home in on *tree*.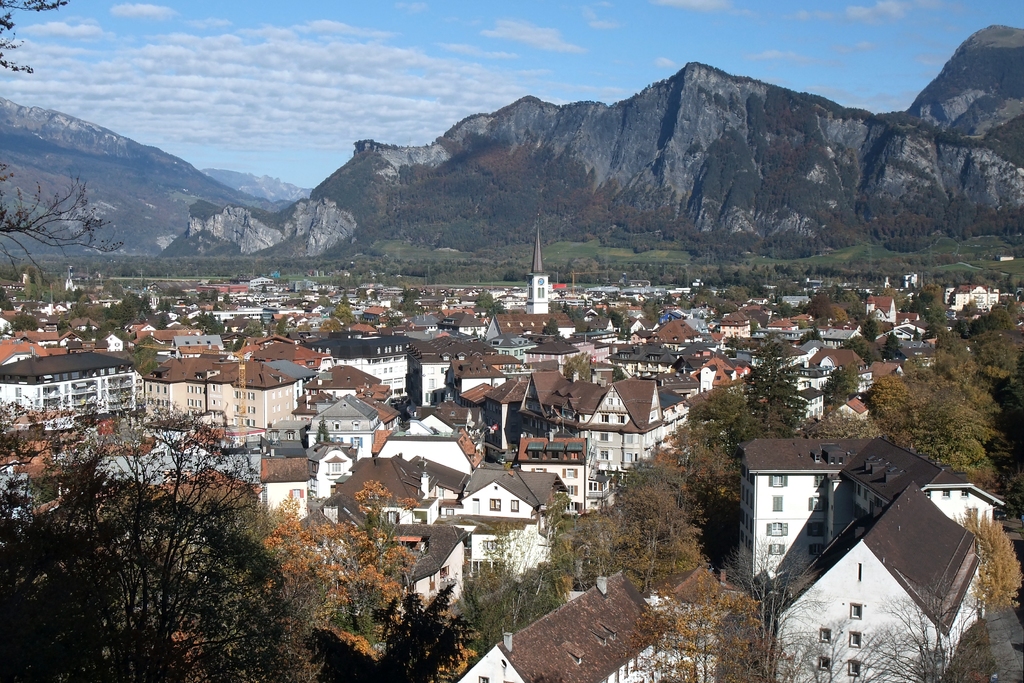
Homed in at rect(9, 313, 42, 332).
